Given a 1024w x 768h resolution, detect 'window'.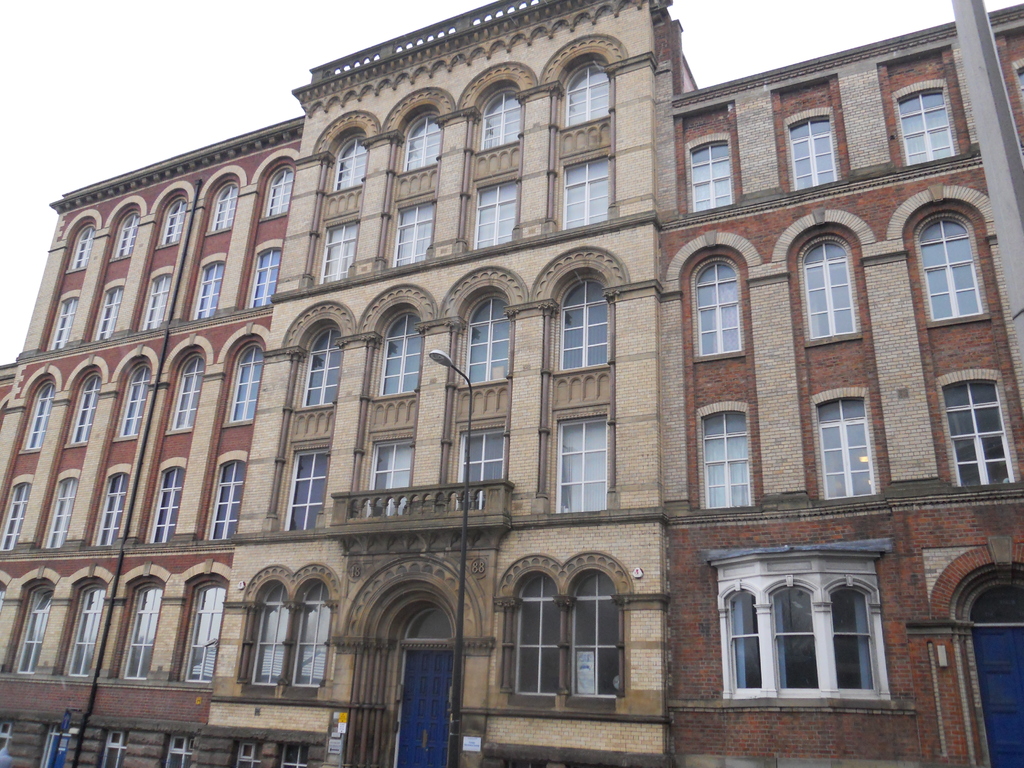
[left=278, top=447, right=335, bottom=533].
